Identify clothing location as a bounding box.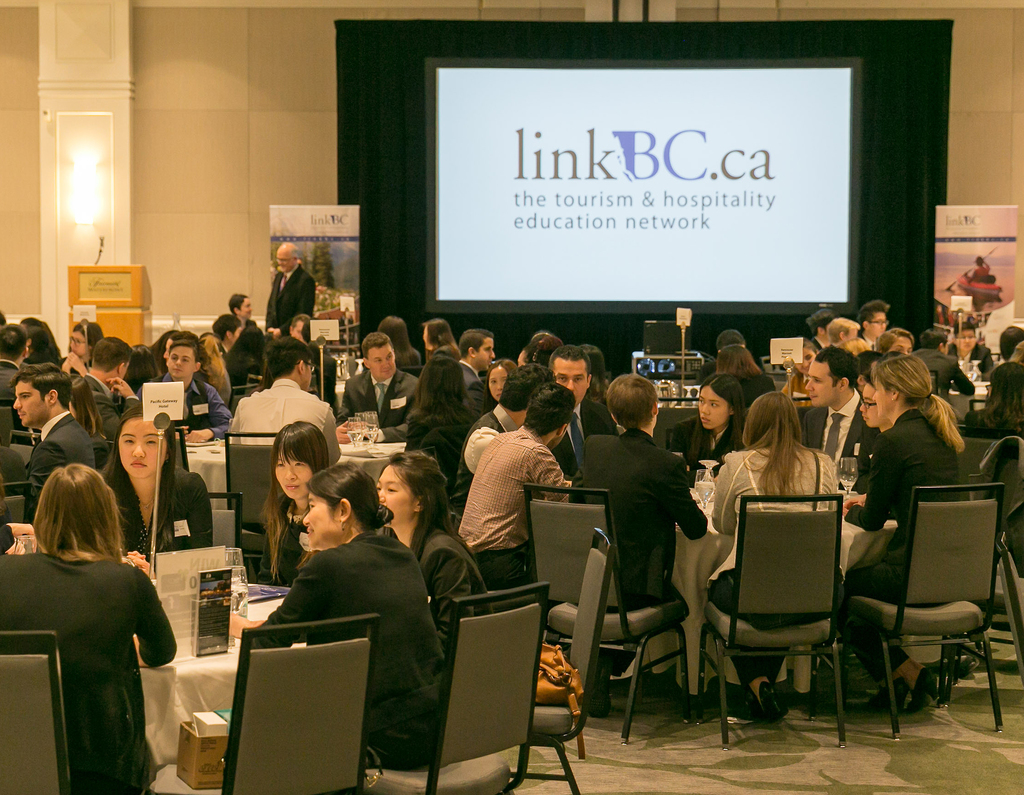
bbox=[226, 384, 345, 470].
